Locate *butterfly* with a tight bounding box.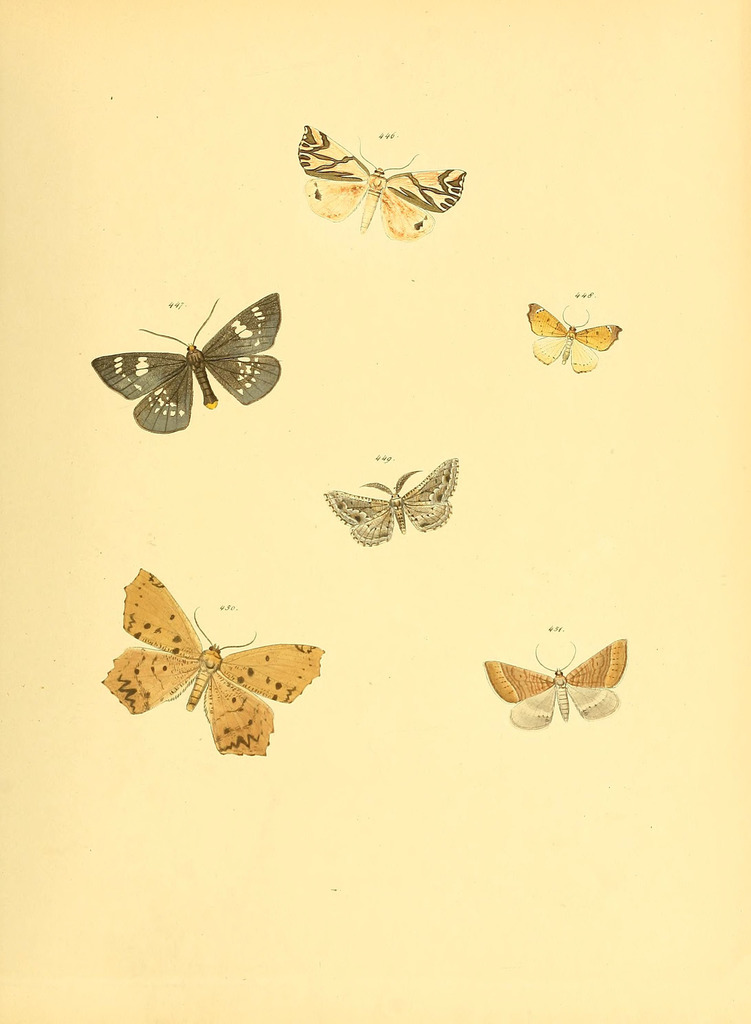
BBox(319, 455, 457, 541).
